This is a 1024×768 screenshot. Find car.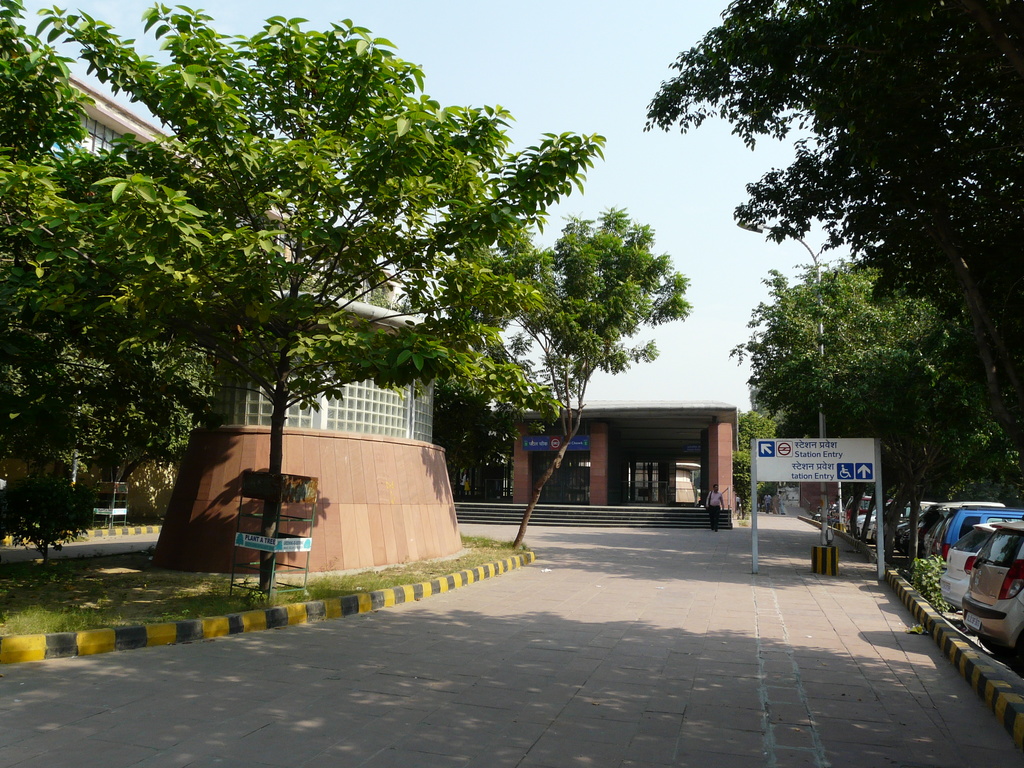
Bounding box: 960 515 1023 666.
